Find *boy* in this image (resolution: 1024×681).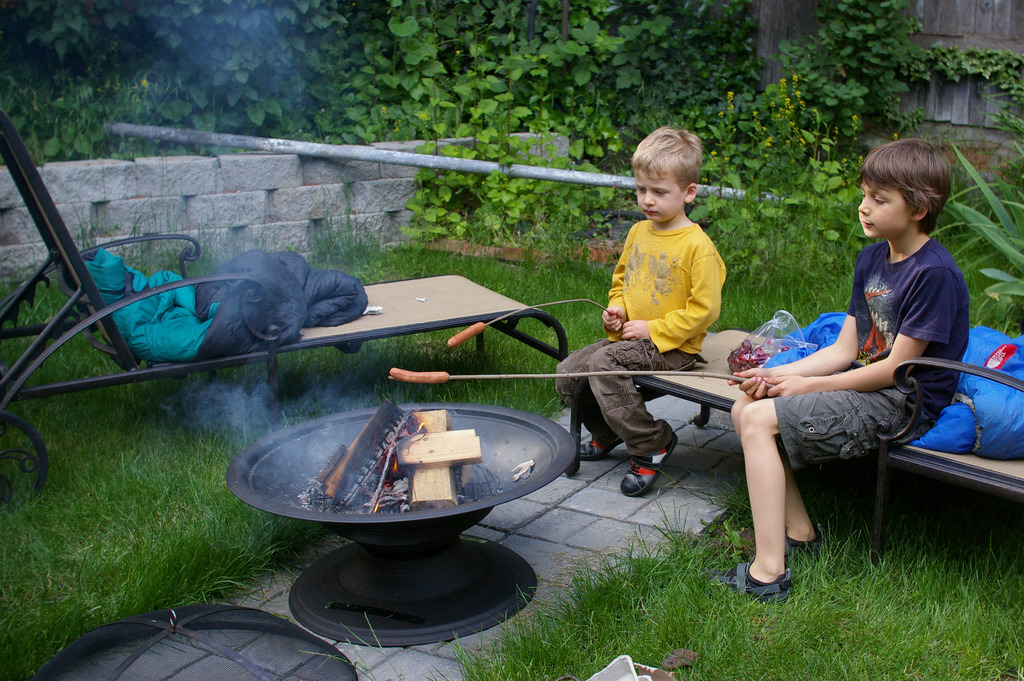
crop(557, 132, 721, 512).
